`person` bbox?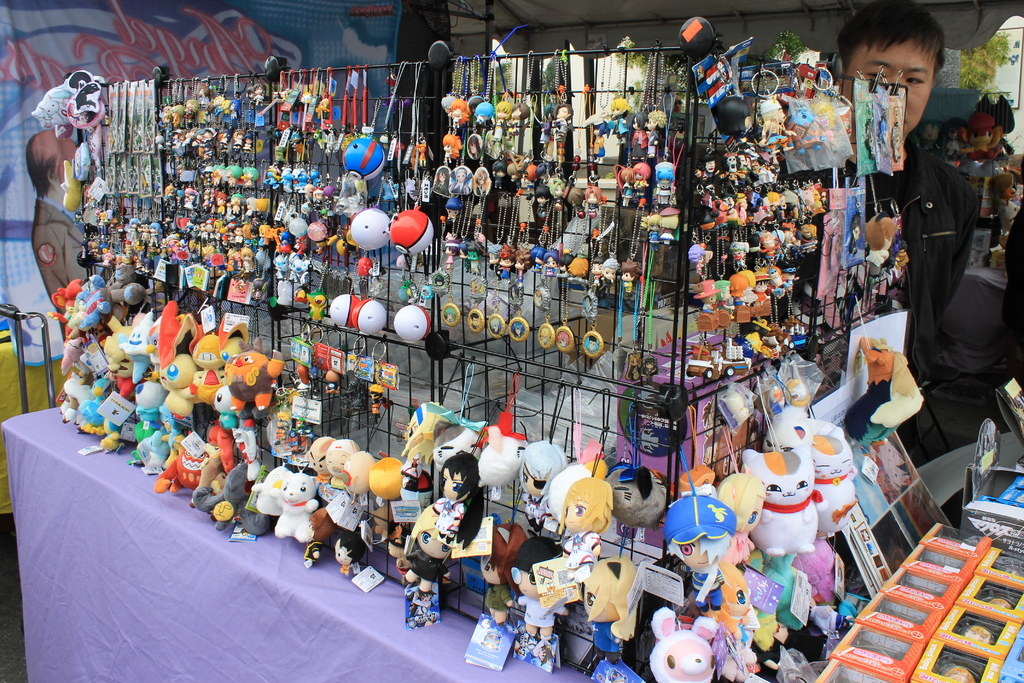
bbox(819, 188, 830, 213)
